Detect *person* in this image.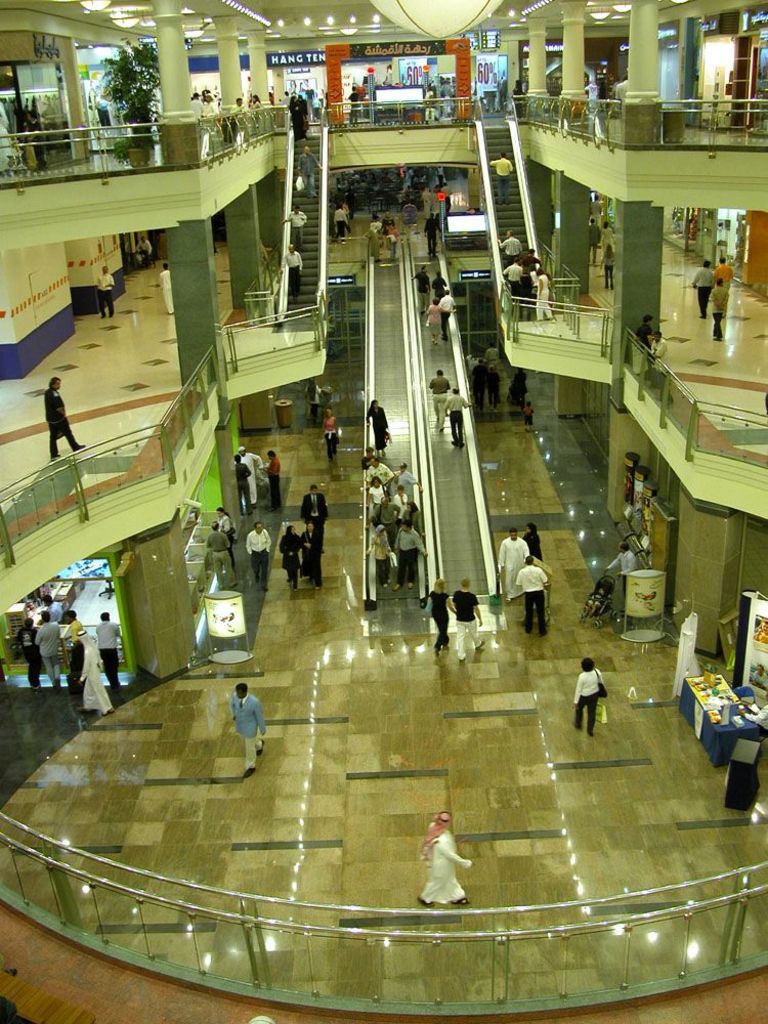
Detection: BBox(32, 608, 68, 696).
